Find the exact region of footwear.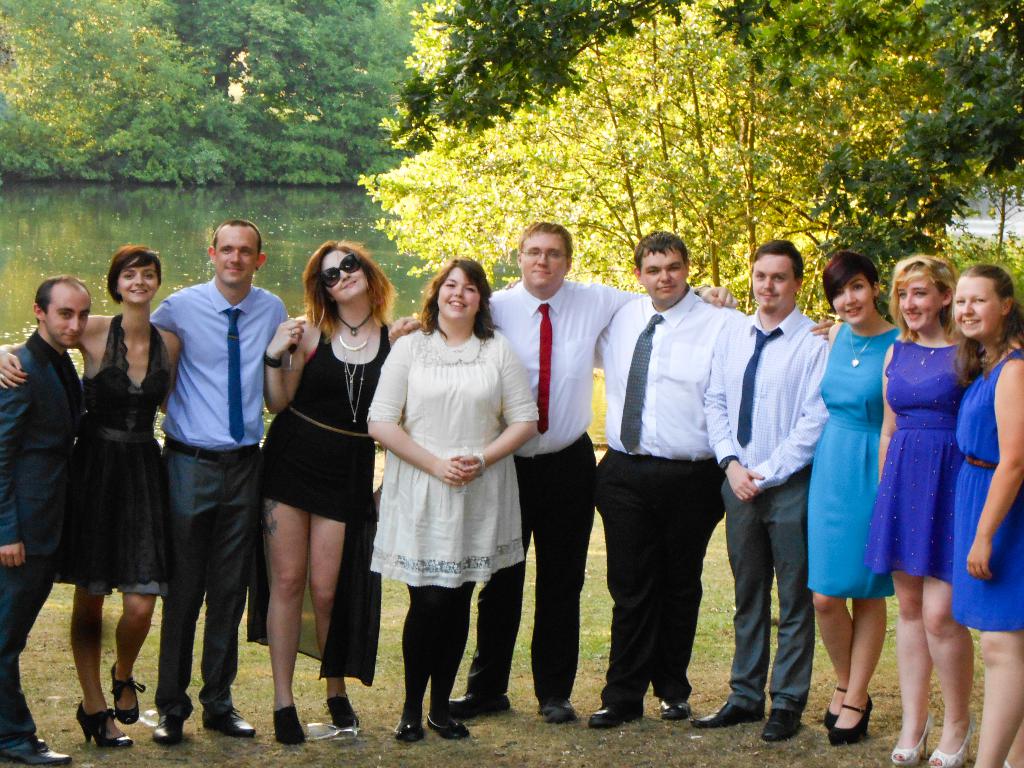
Exact region: (208, 705, 257, 735).
